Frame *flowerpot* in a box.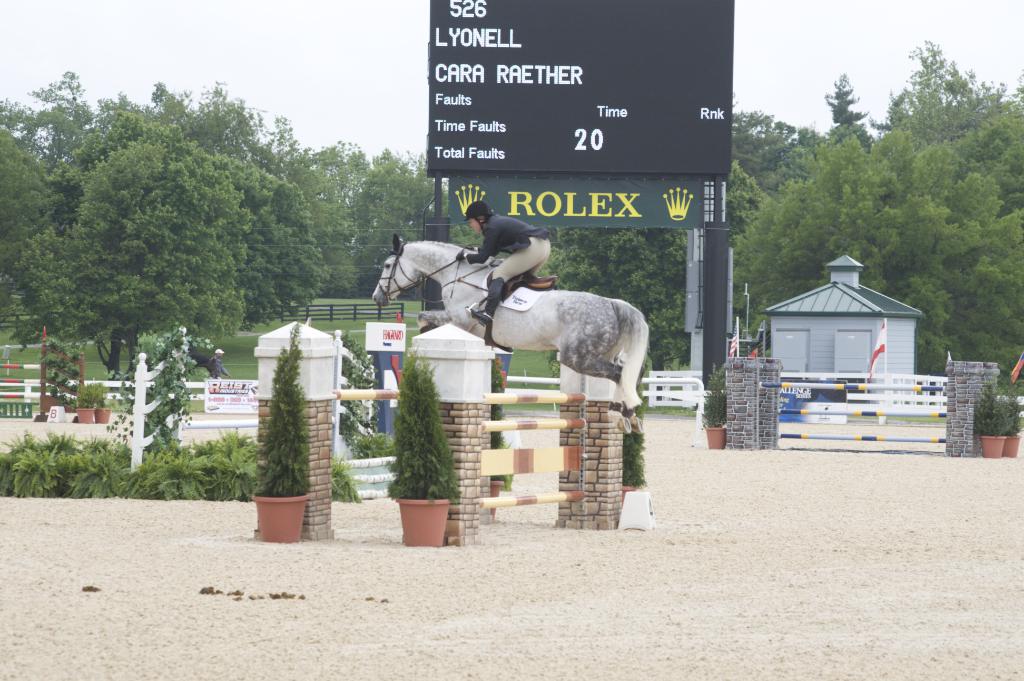
x1=74 y1=407 x2=95 y2=426.
